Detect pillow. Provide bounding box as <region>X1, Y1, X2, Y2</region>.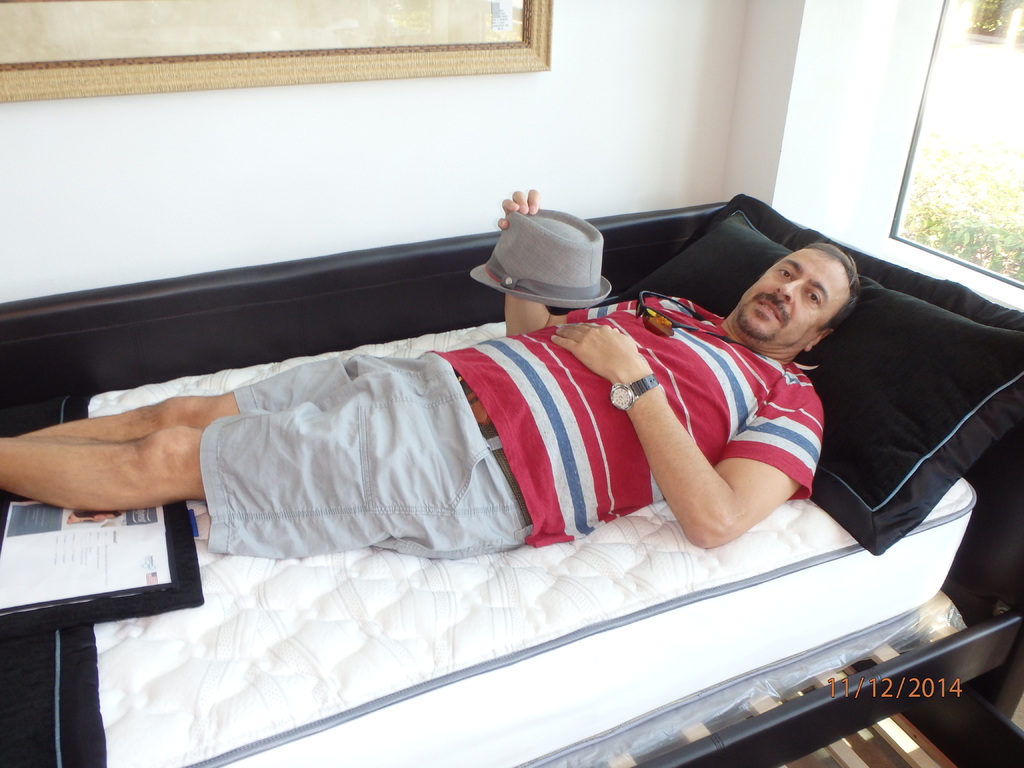
<region>594, 191, 1023, 556</region>.
